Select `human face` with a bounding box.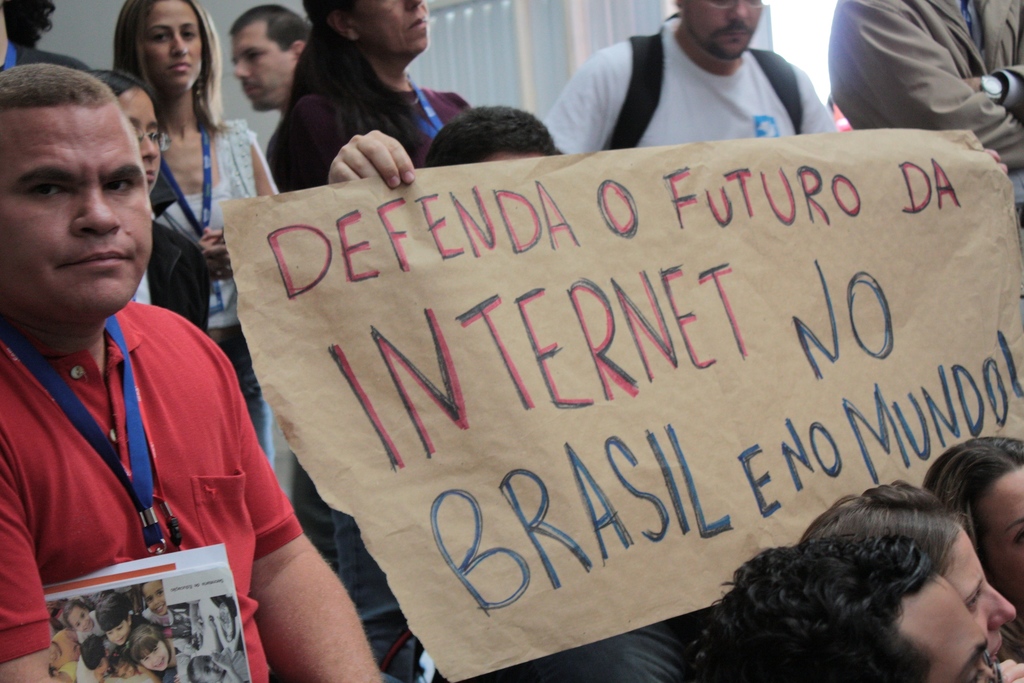
region(975, 465, 1023, 614).
